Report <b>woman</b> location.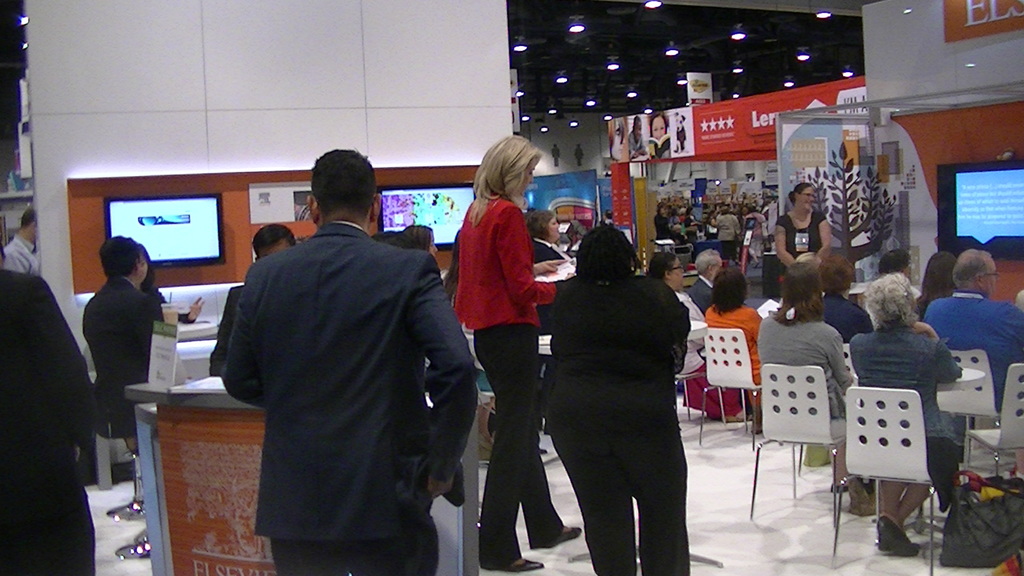
Report: <bbox>644, 250, 749, 424</bbox>.
